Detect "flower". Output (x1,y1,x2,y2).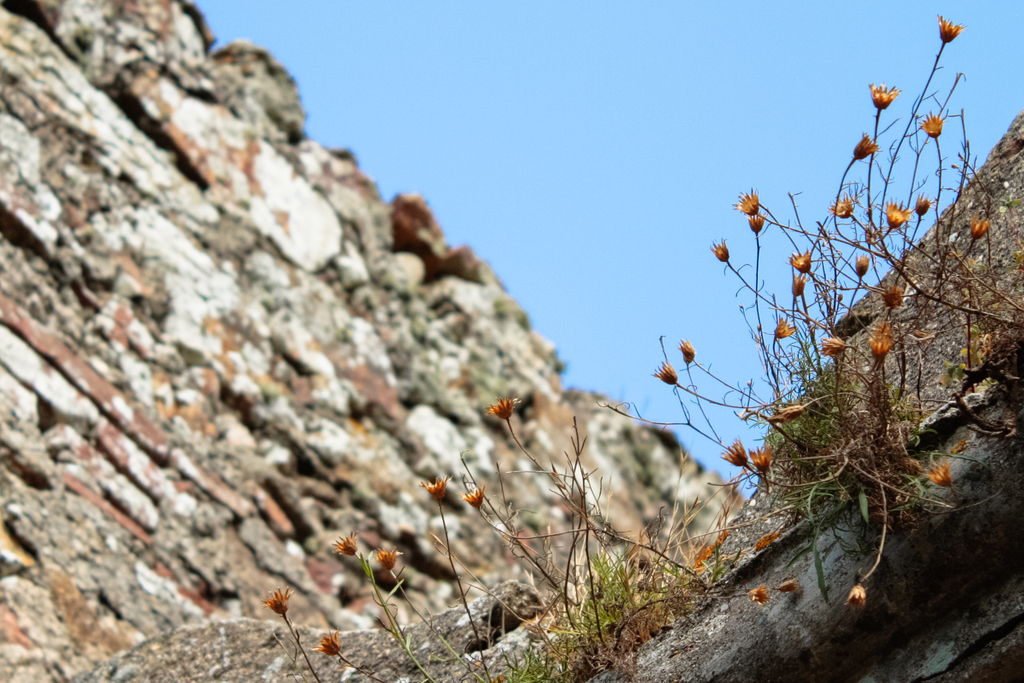
(747,587,769,604).
